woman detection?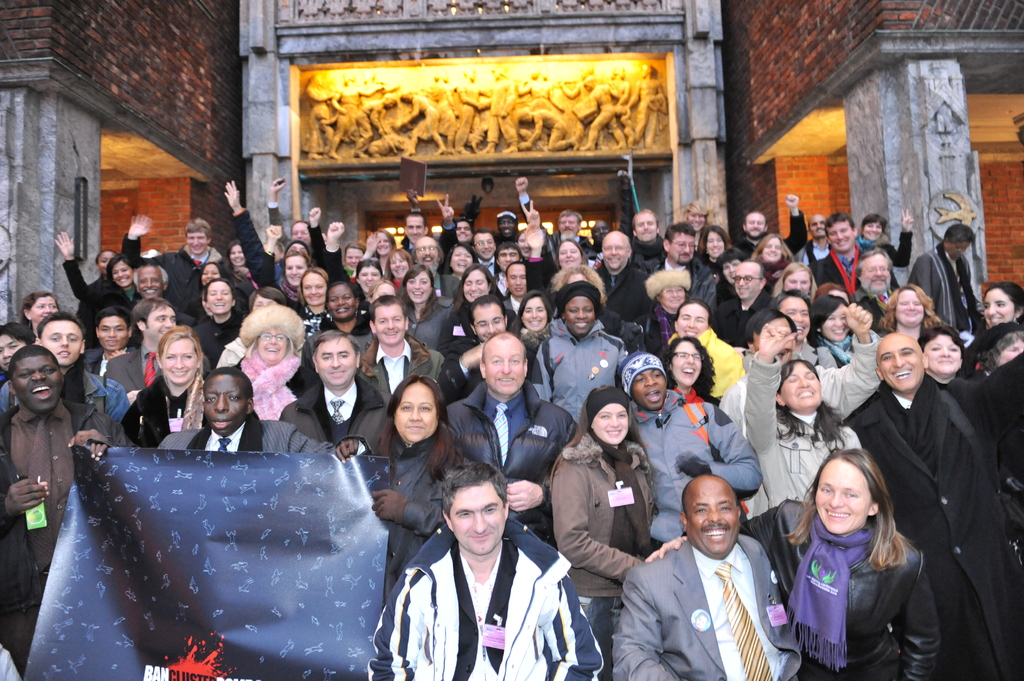
box=[436, 266, 511, 364]
